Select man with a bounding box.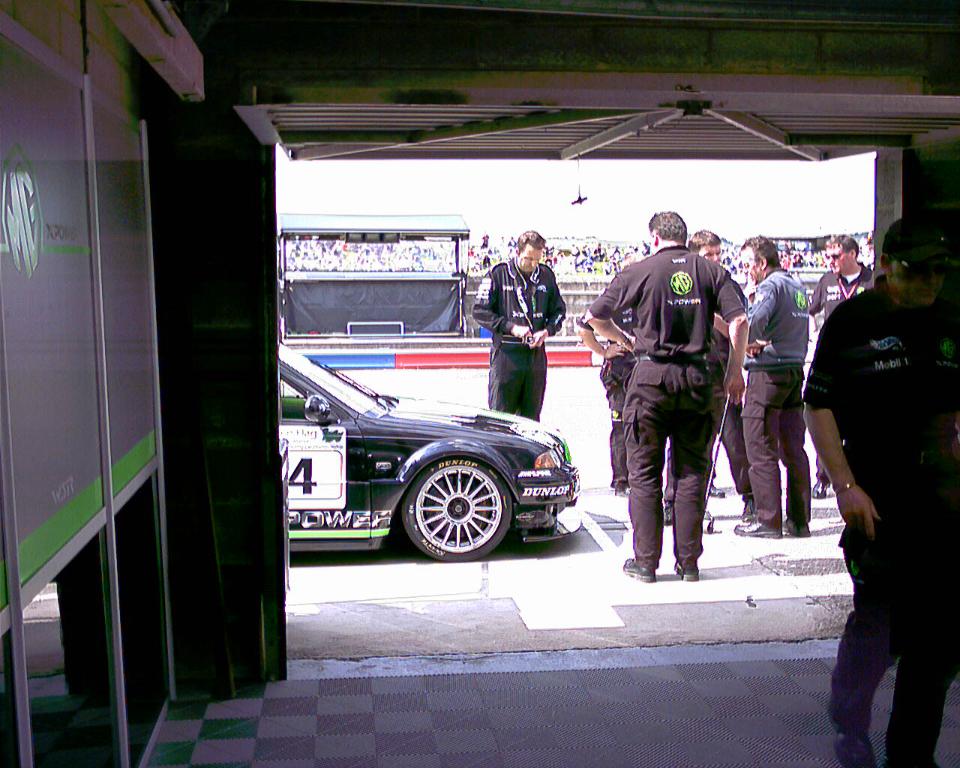
(x1=803, y1=208, x2=959, y2=767).
